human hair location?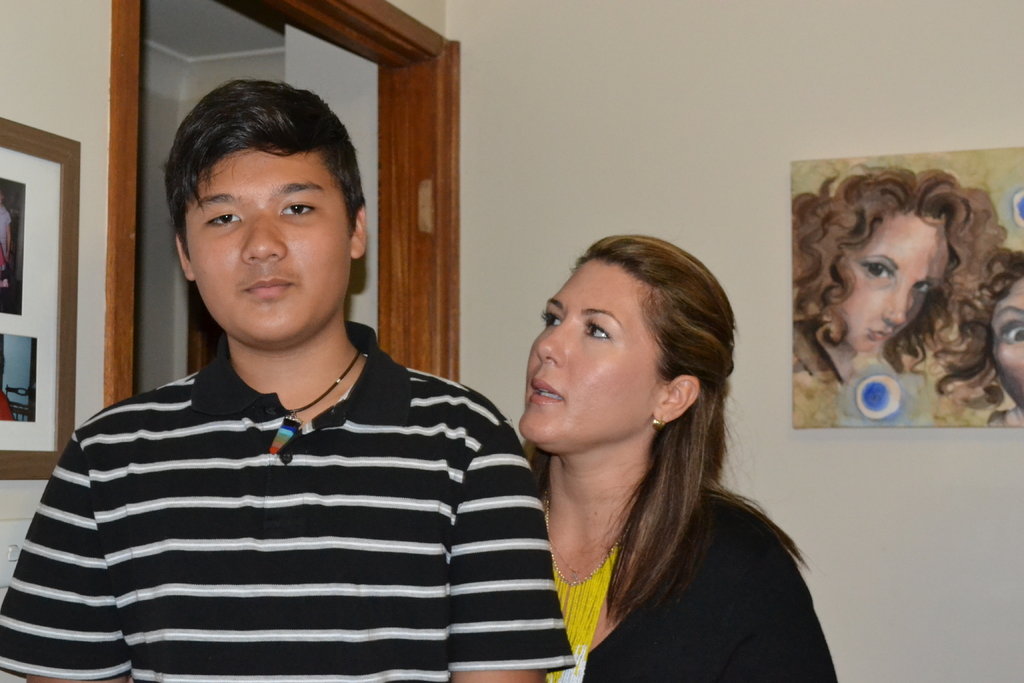
locate(785, 165, 1012, 388)
